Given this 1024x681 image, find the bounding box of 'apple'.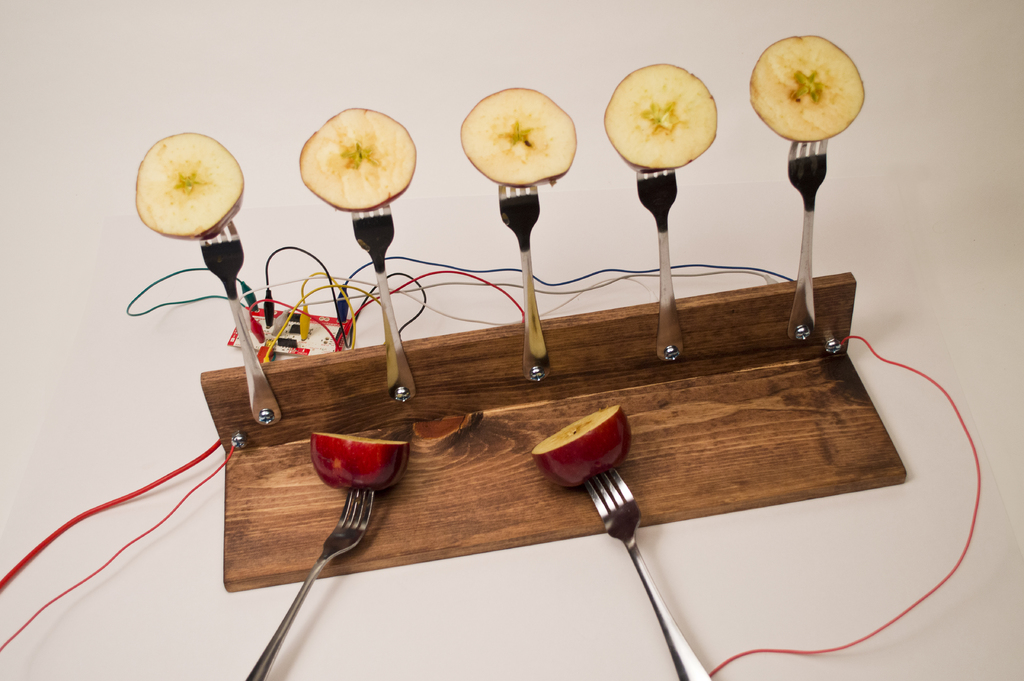
rect(297, 108, 415, 212).
